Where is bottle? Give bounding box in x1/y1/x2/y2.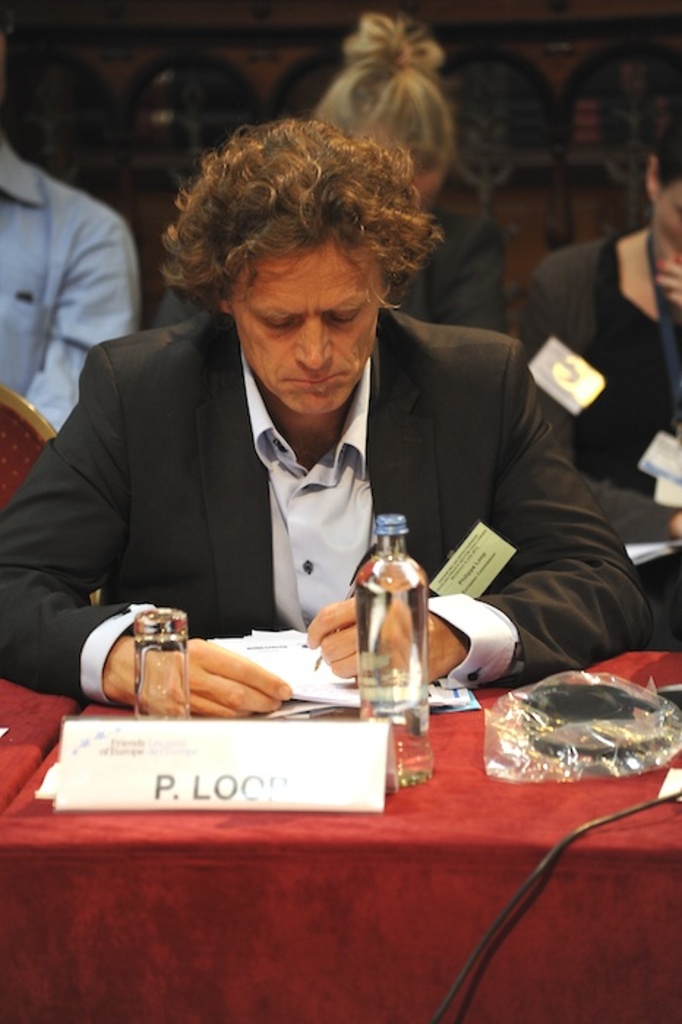
342/496/432/729.
